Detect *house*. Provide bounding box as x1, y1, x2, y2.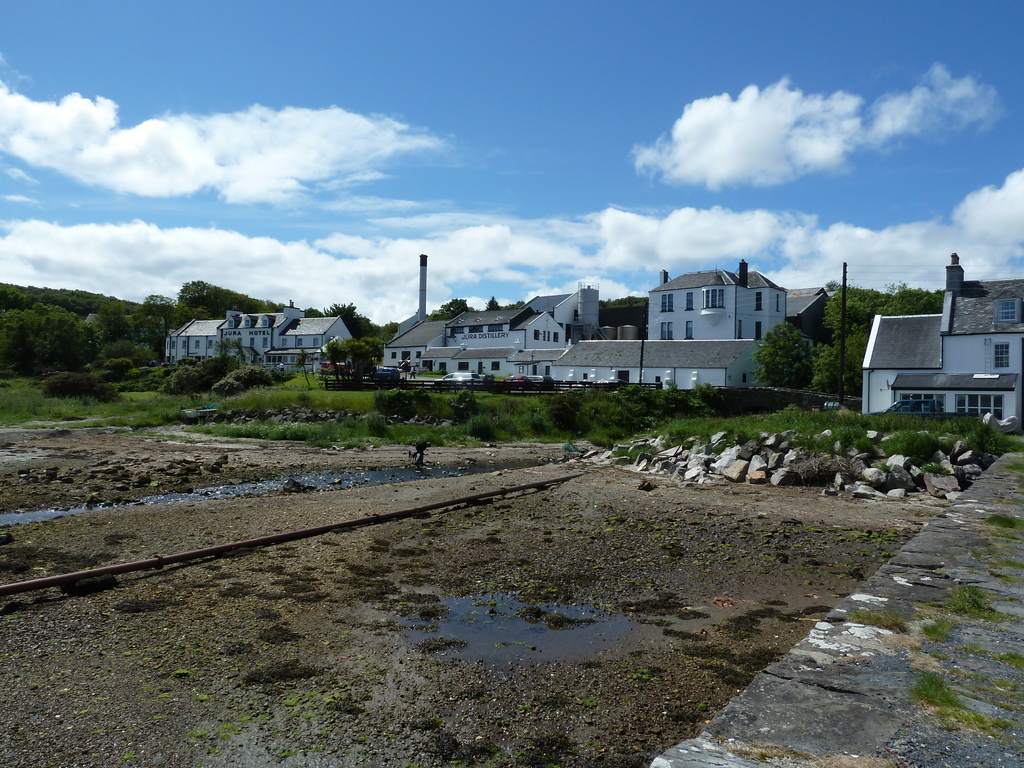
378, 242, 792, 393.
